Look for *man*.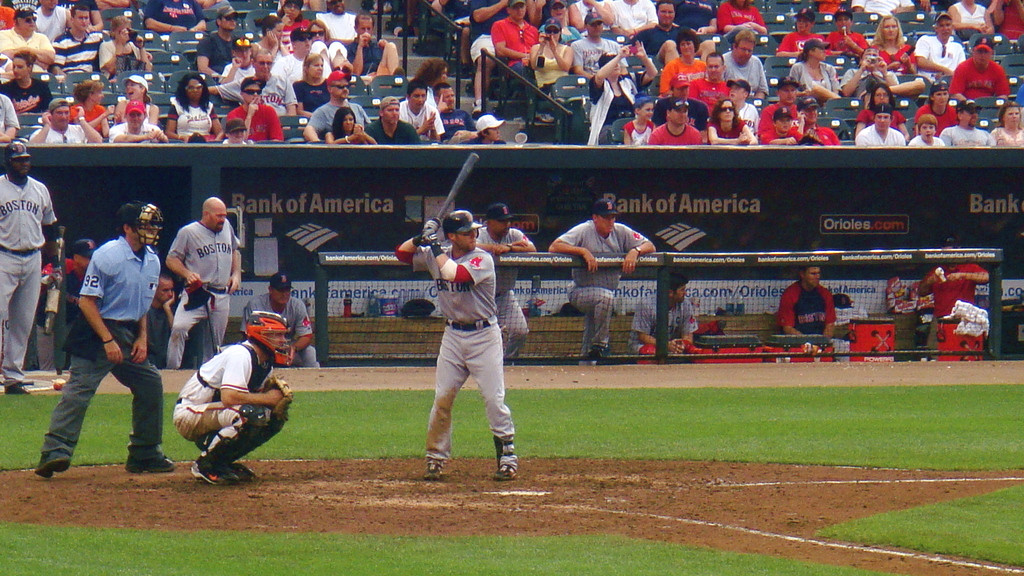
Found: <region>685, 54, 733, 115</region>.
